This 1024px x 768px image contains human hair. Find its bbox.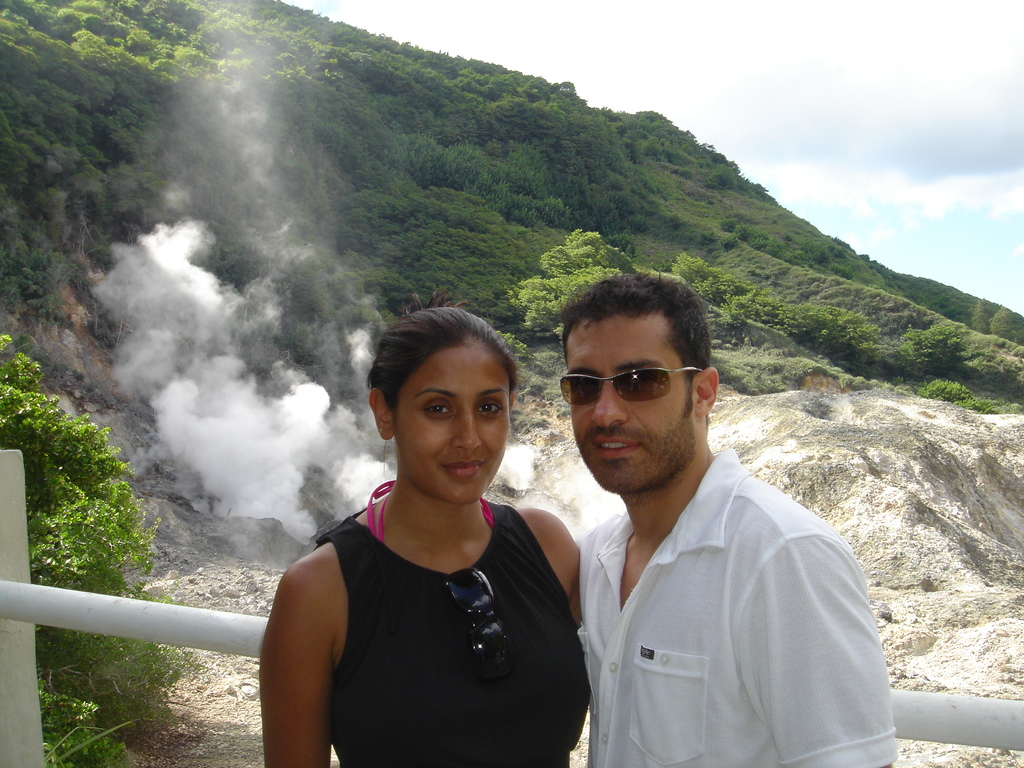
552, 278, 715, 444.
